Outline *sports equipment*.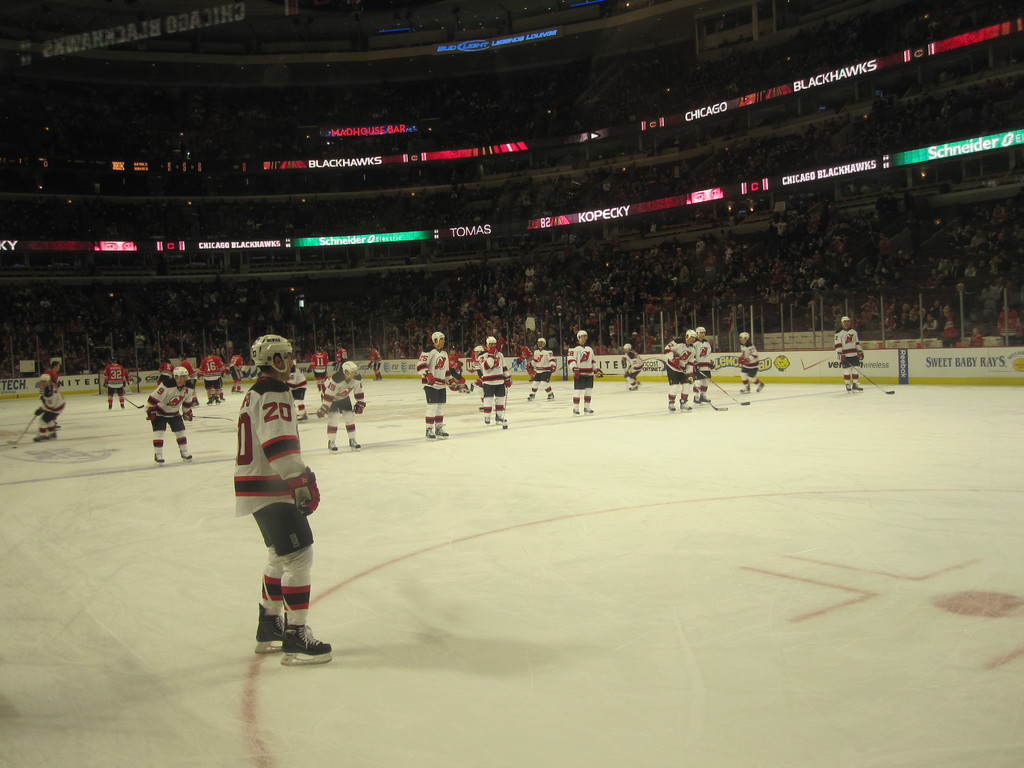
Outline: [545,391,557,400].
